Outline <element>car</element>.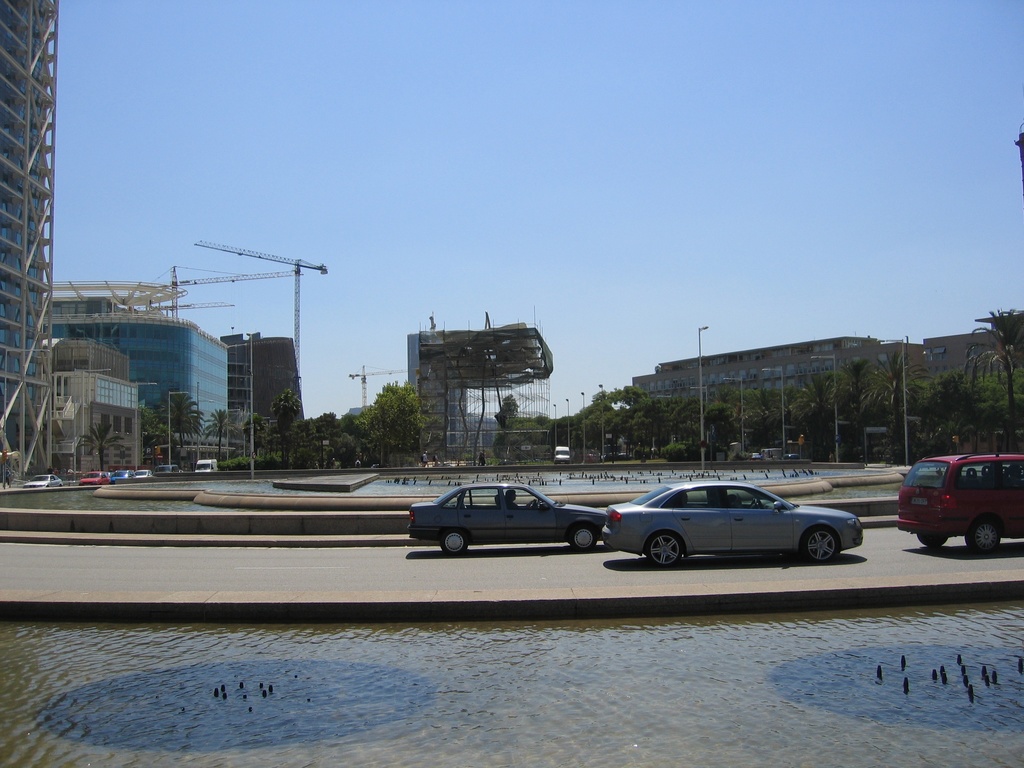
Outline: <region>601, 480, 861, 573</region>.
